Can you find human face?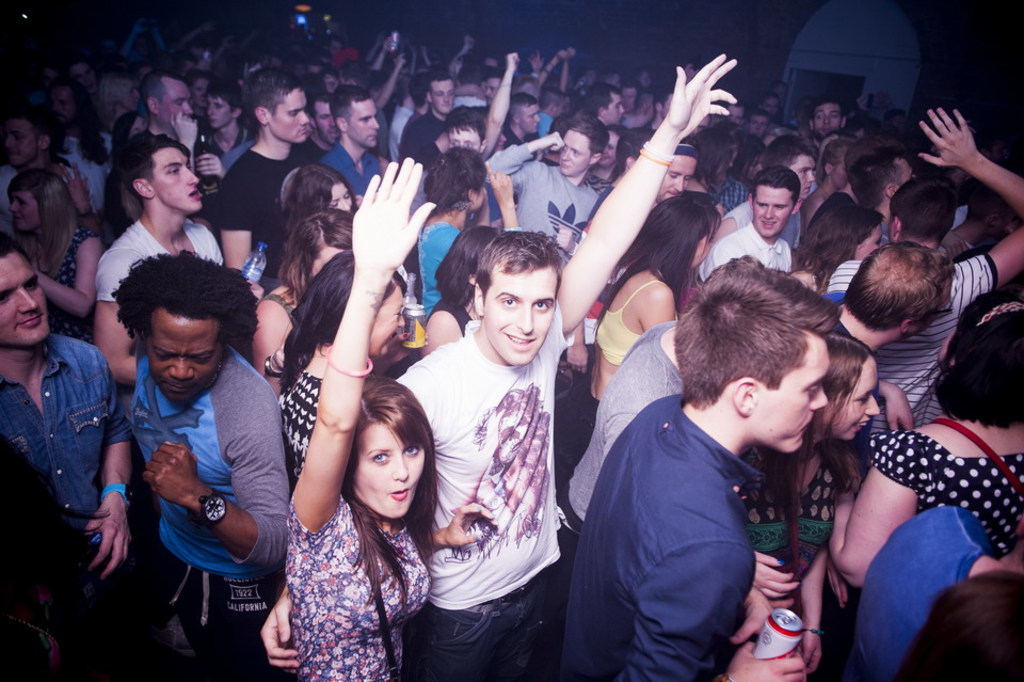
Yes, bounding box: left=347, top=414, right=421, bottom=528.
